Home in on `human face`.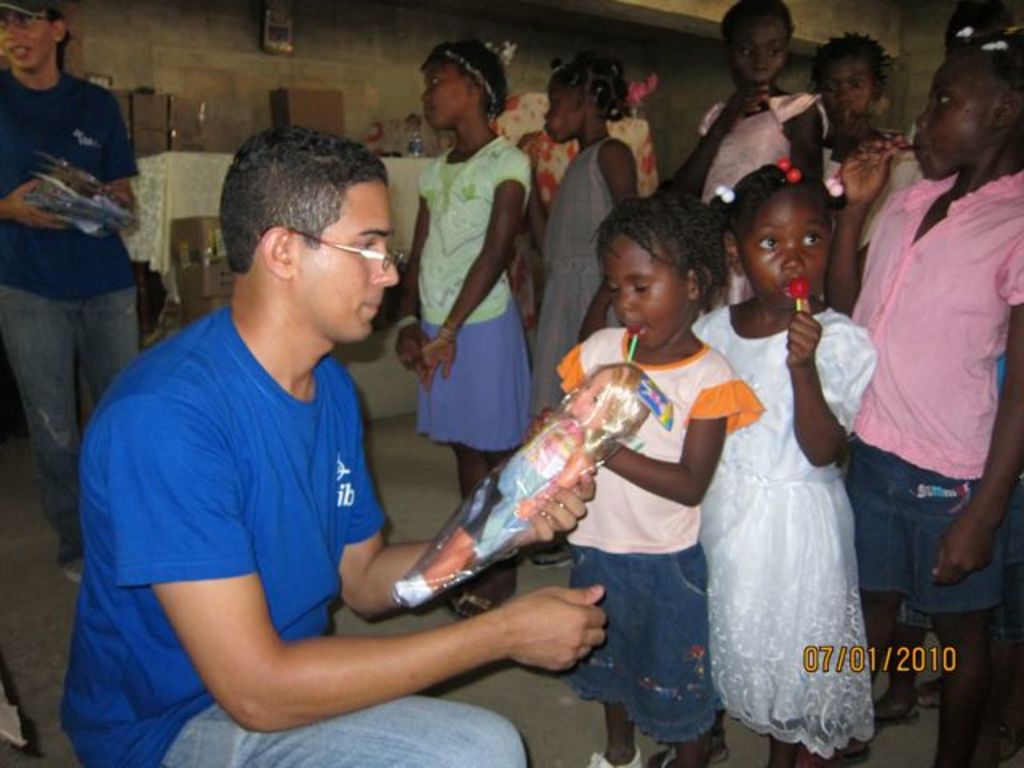
Homed in at bbox=[426, 54, 467, 125].
